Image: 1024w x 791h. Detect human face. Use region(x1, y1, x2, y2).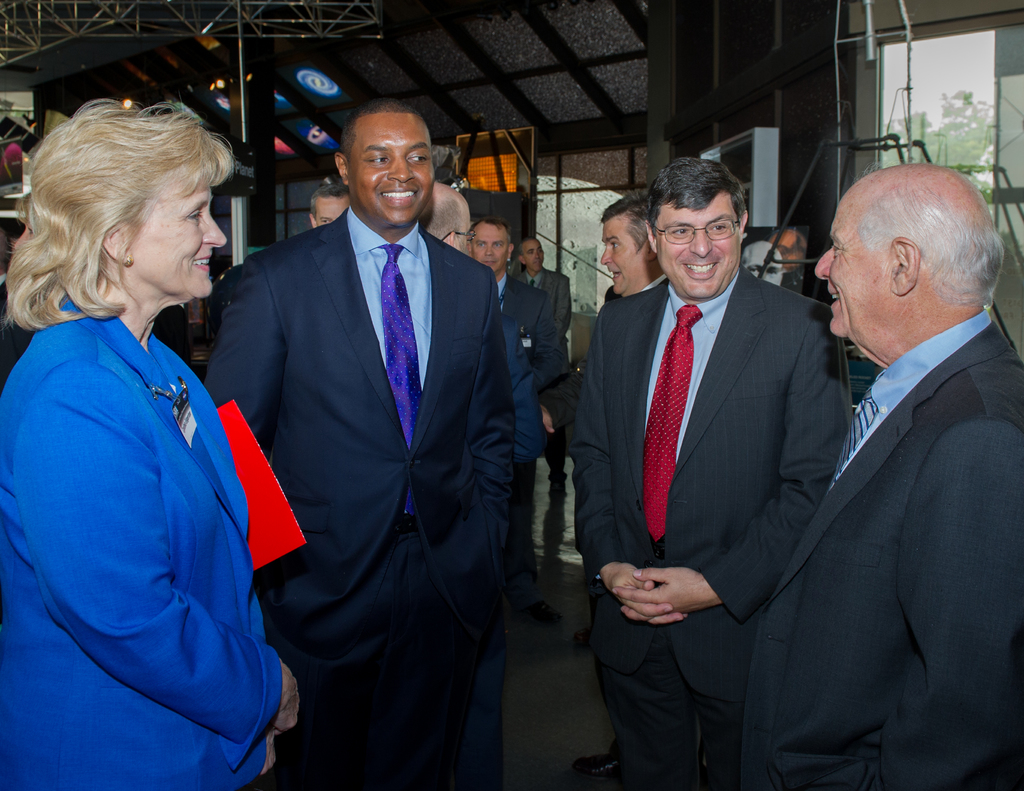
region(474, 225, 508, 268).
